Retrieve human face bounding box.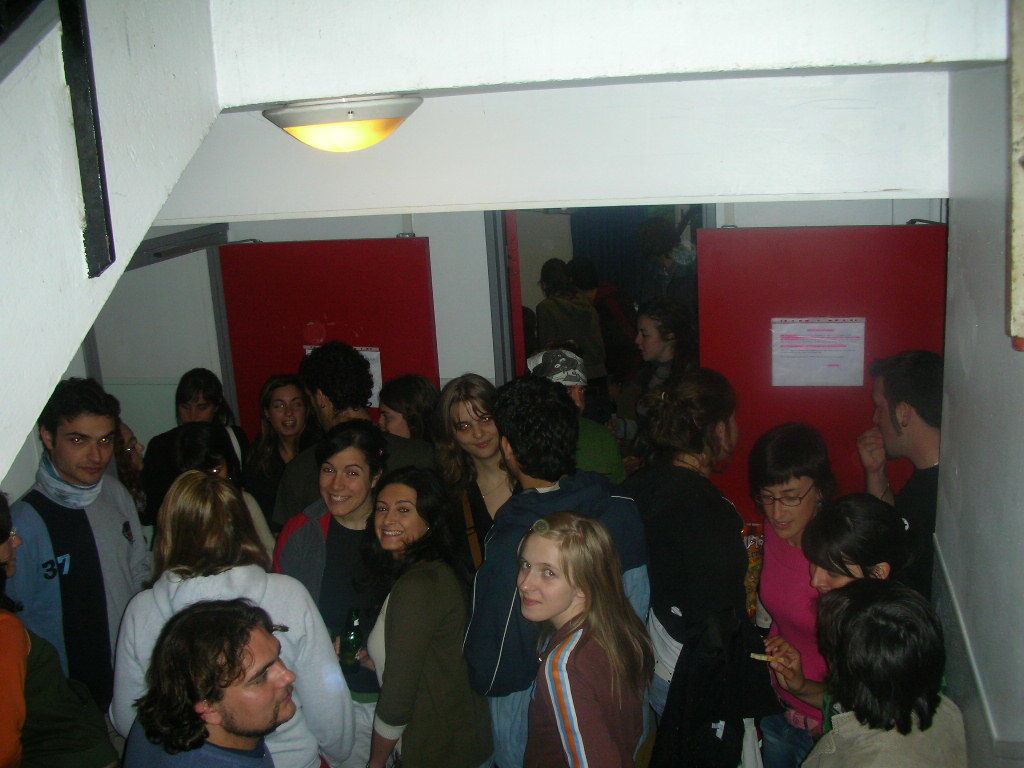
Bounding box: [left=451, top=400, right=500, bottom=458].
